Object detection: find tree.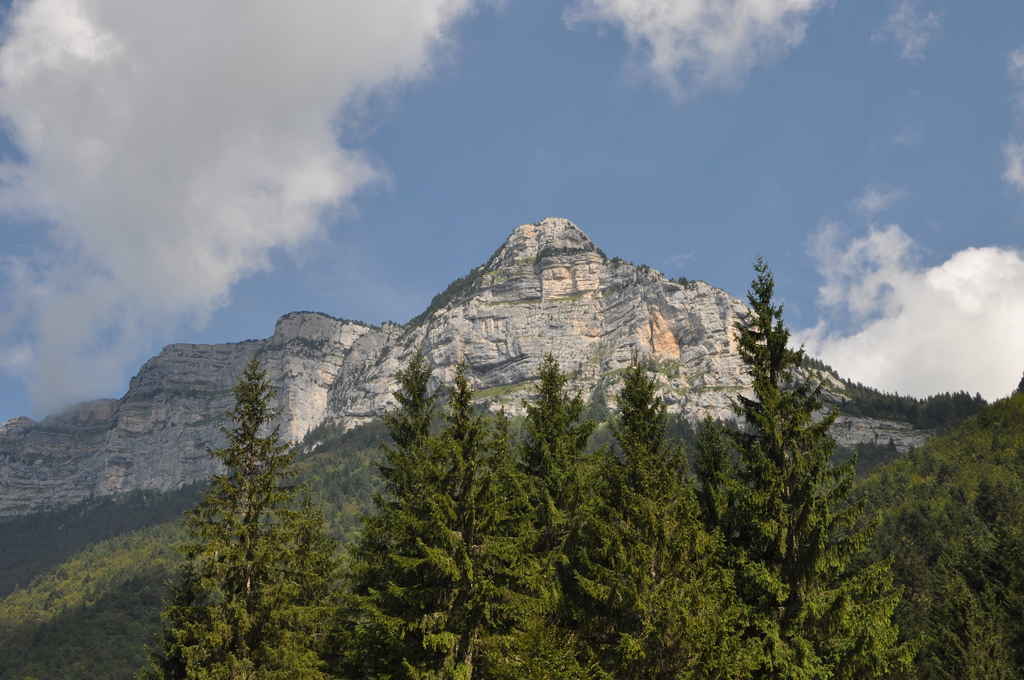
bbox=(327, 350, 444, 679).
